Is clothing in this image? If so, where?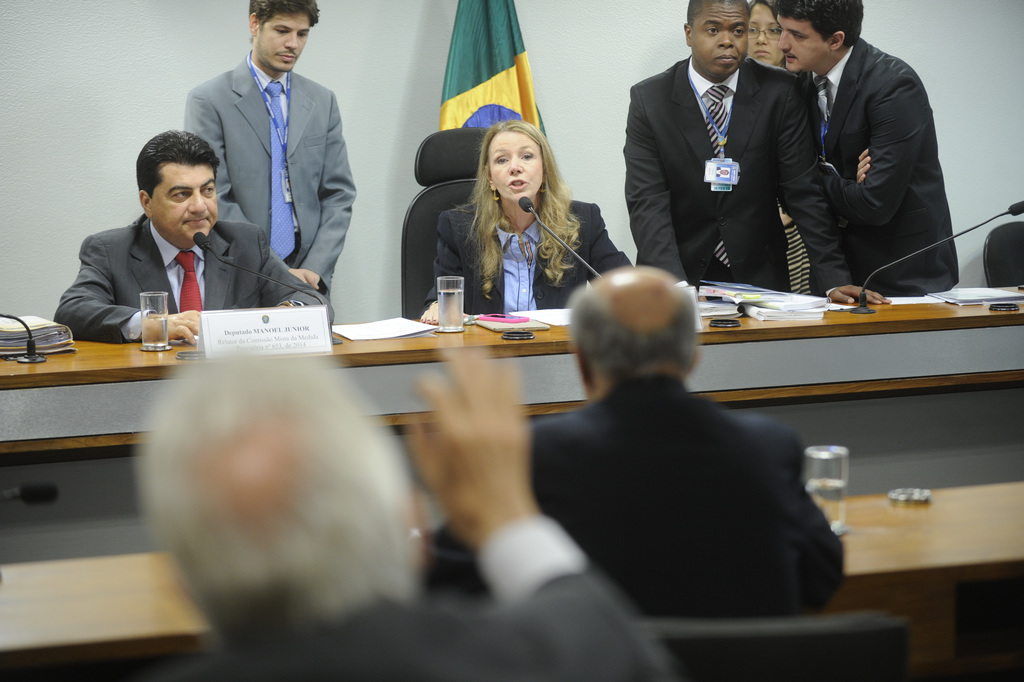
Yes, at rect(502, 297, 857, 655).
